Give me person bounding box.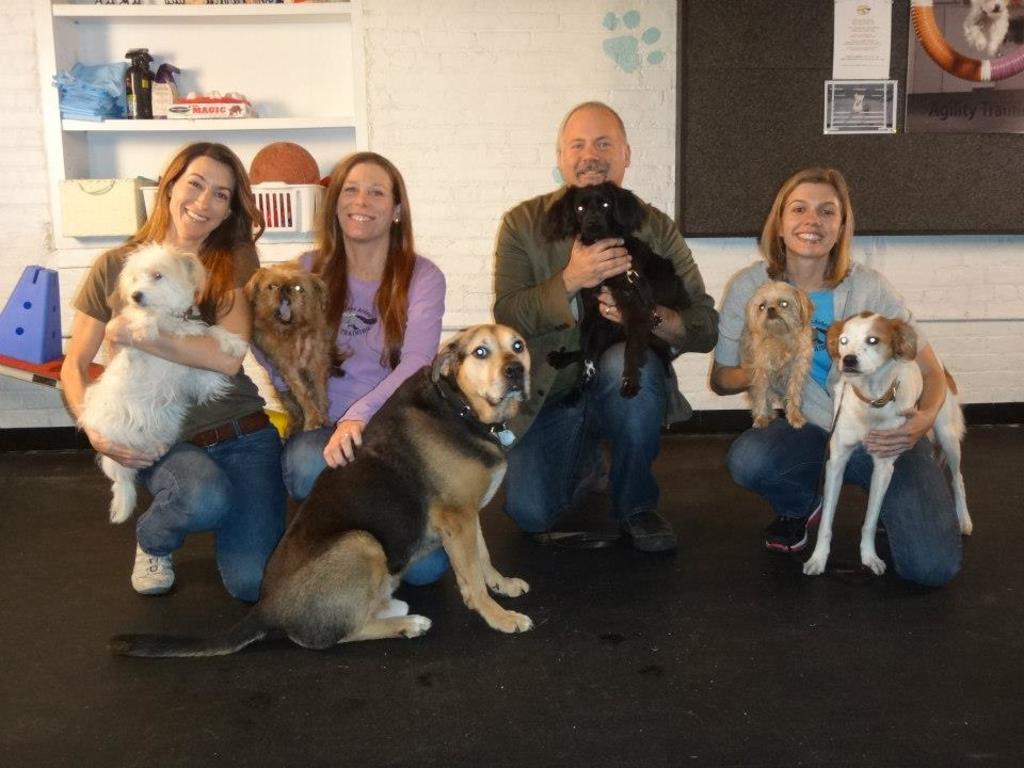
{"left": 259, "top": 149, "right": 454, "bottom": 595}.
